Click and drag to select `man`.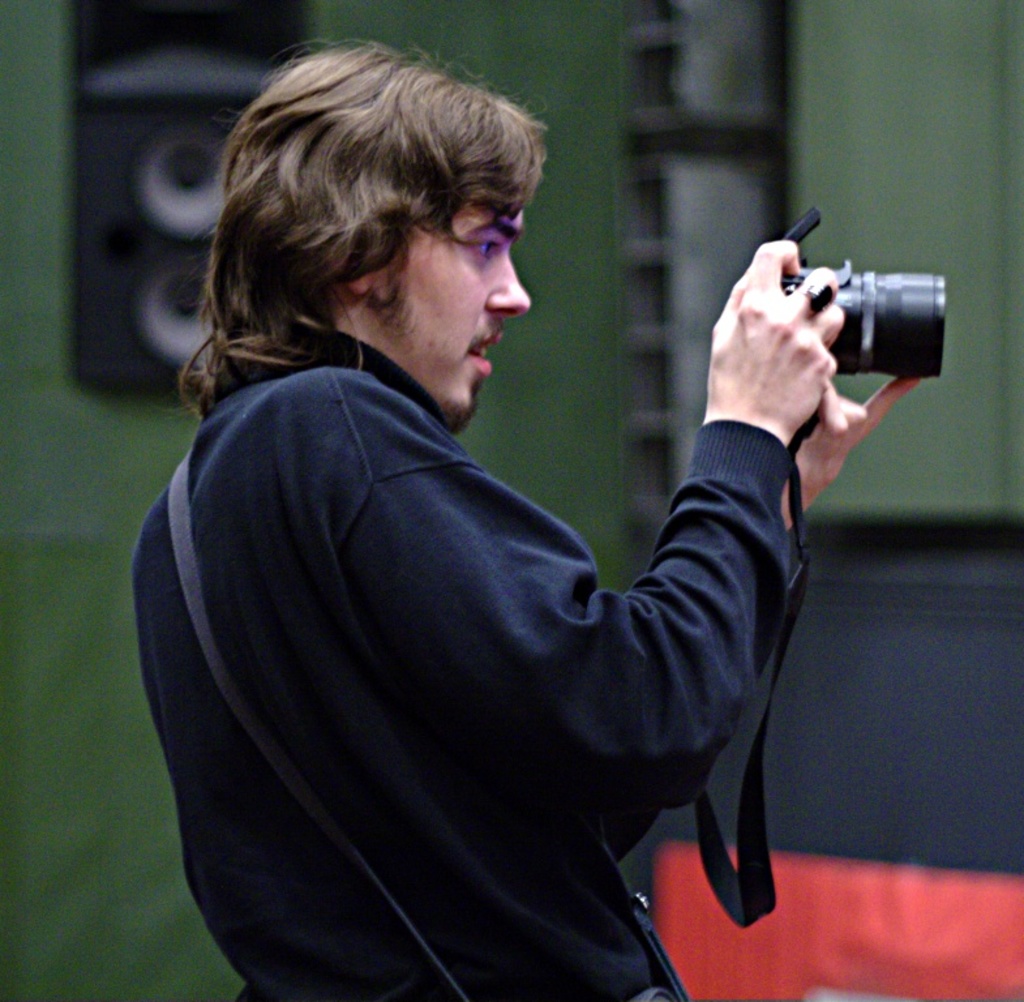
Selection: {"left": 138, "top": 52, "right": 881, "bottom": 992}.
